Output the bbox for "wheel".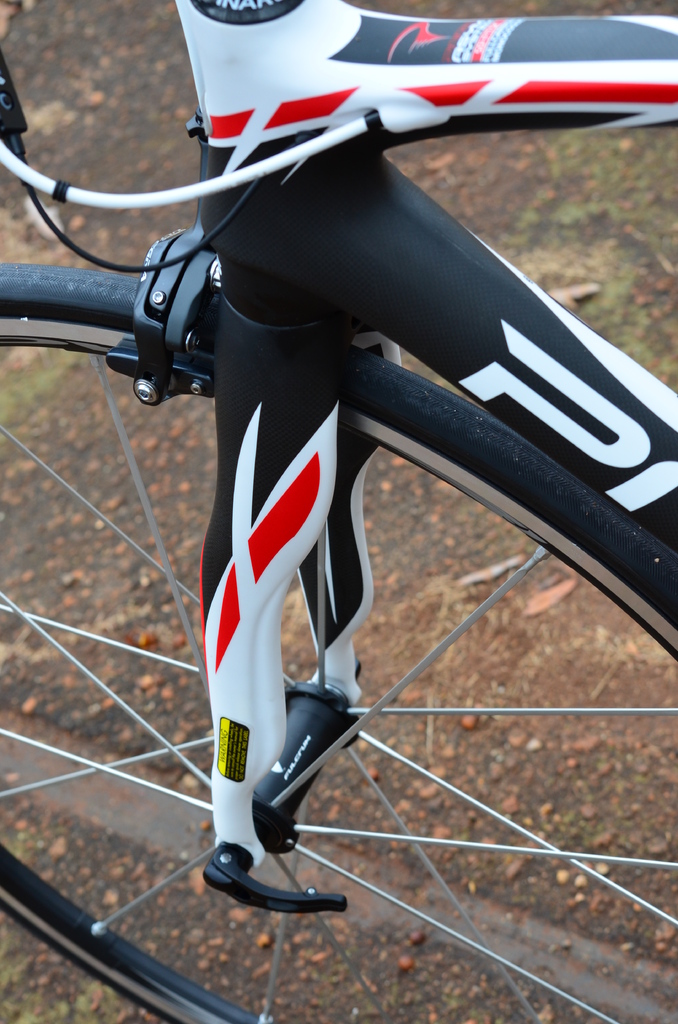
<bbox>113, 135, 652, 1010</bbox>.
